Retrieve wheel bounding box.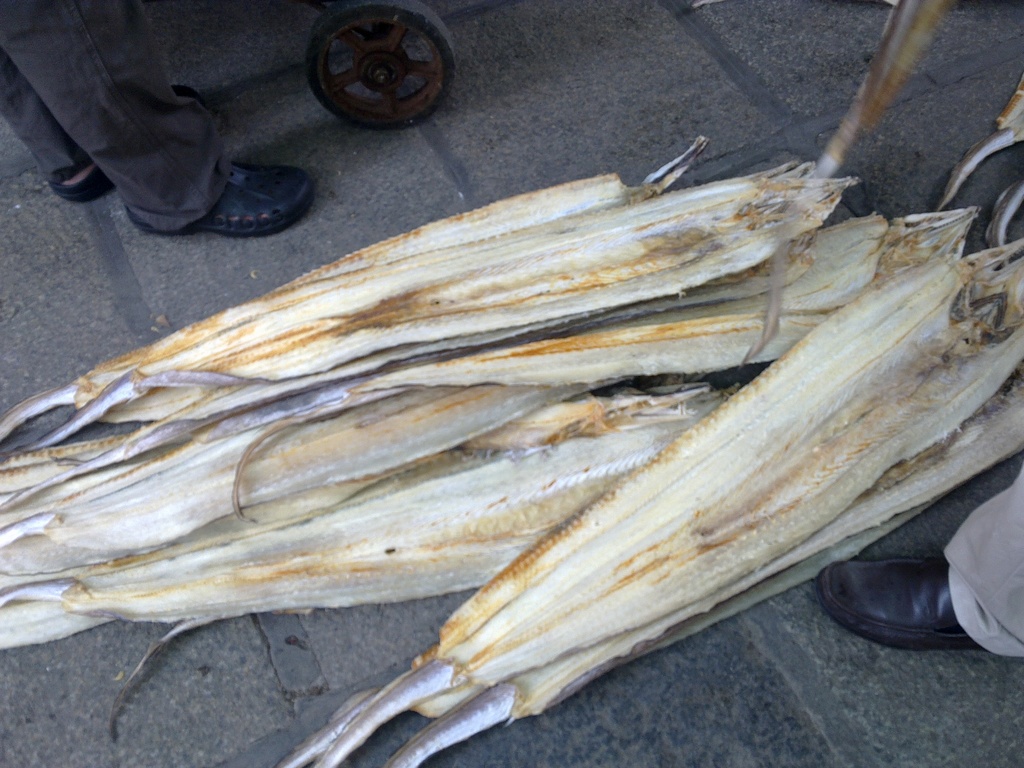
Bounding box: {"left": 293, "top": 15, "right": 465, "bottom": 121}.
